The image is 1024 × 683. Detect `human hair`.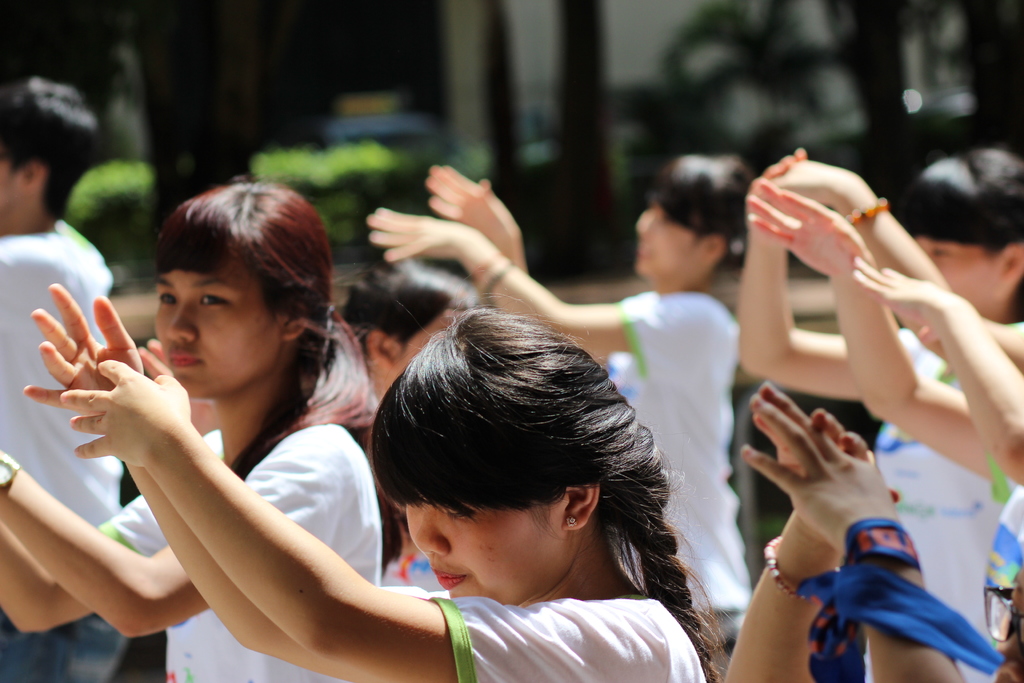
Detection: [0, 75, 95, 215].
